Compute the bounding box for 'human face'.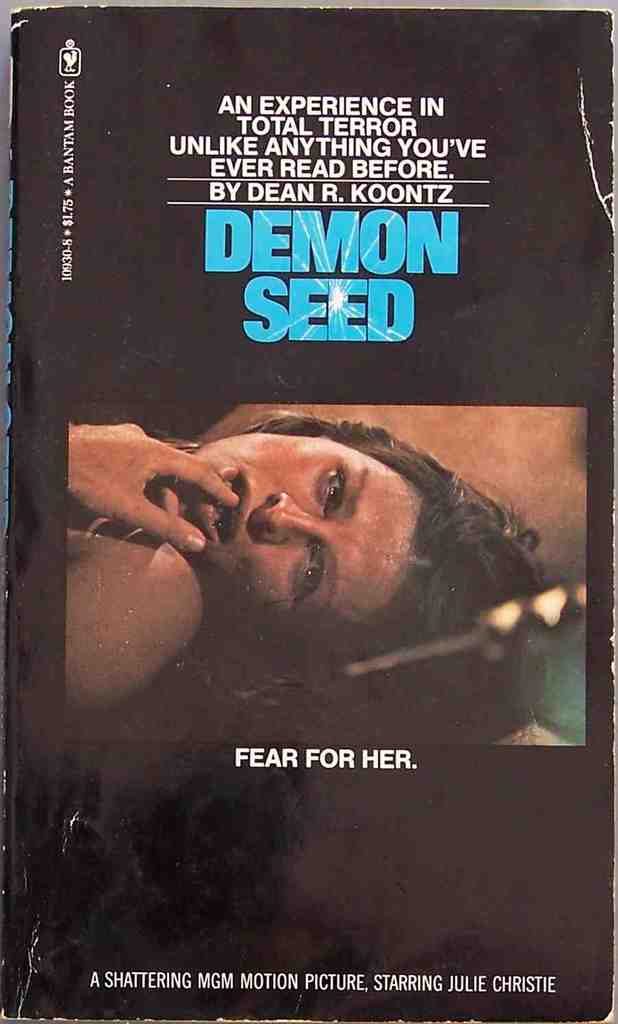
171, 429, 423, 652.
